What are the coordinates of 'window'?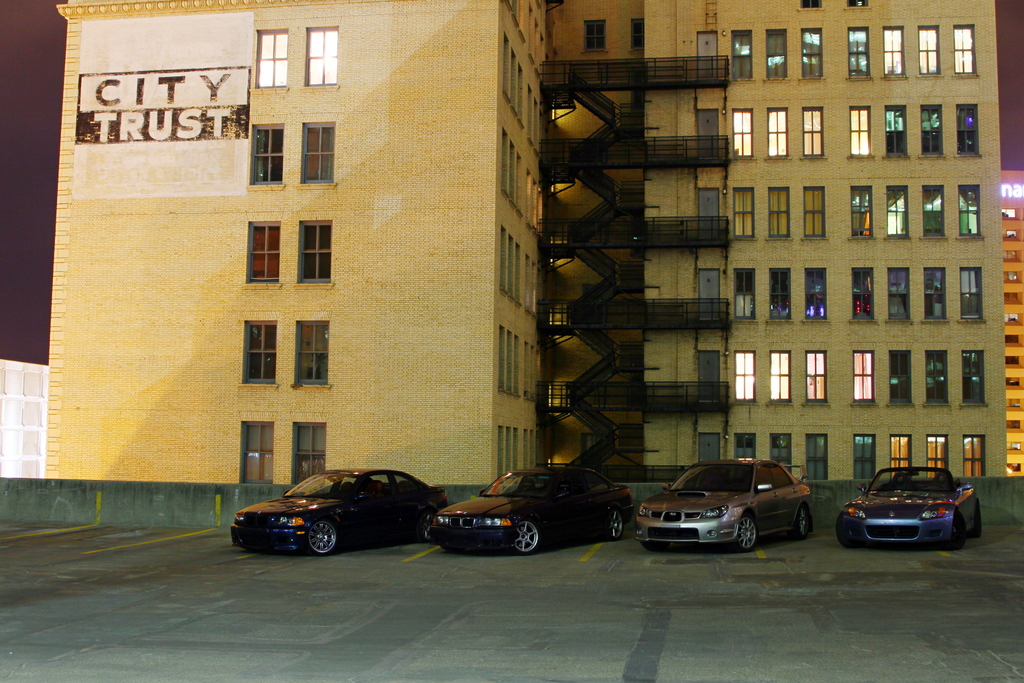
[957, 350, 984, 404].
